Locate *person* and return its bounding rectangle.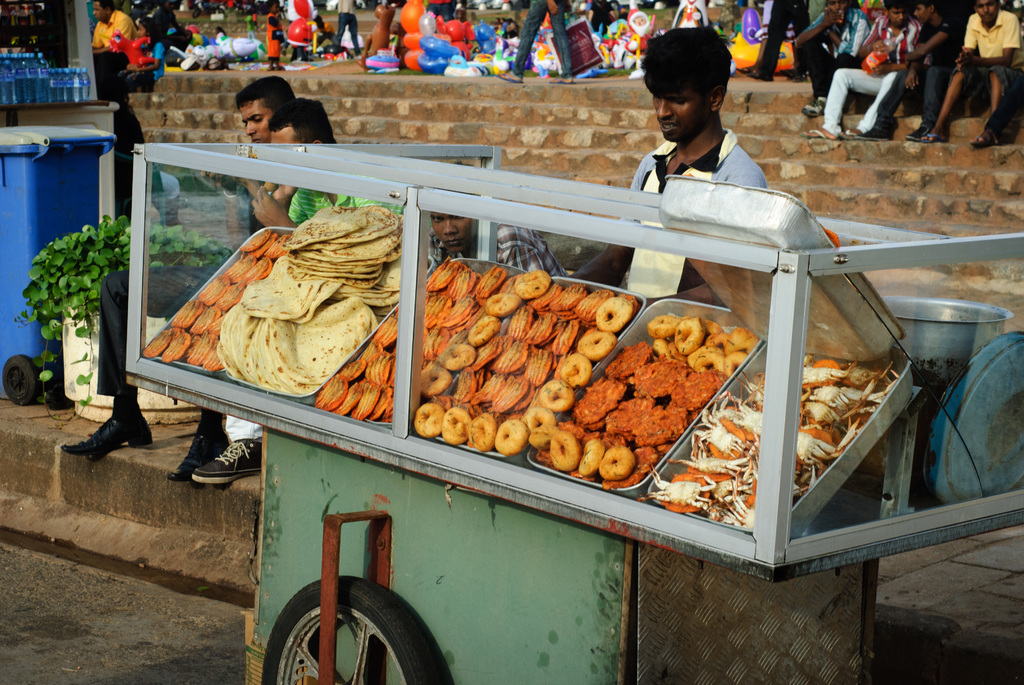
190:96:403:487.
